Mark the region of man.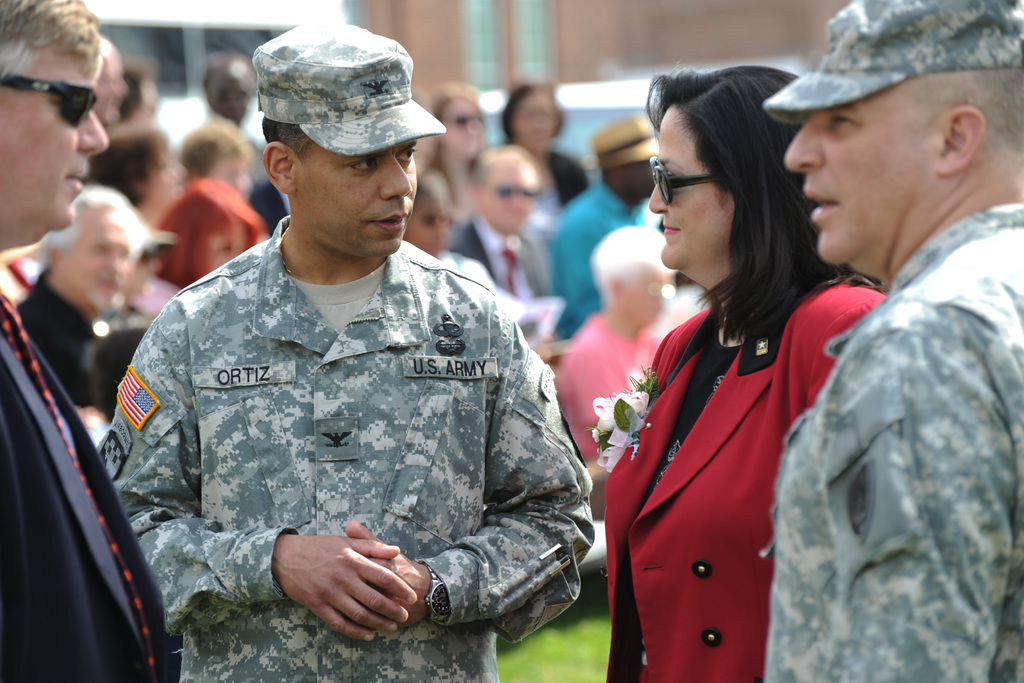
Region: BBox(197, 47, 291, 223).
